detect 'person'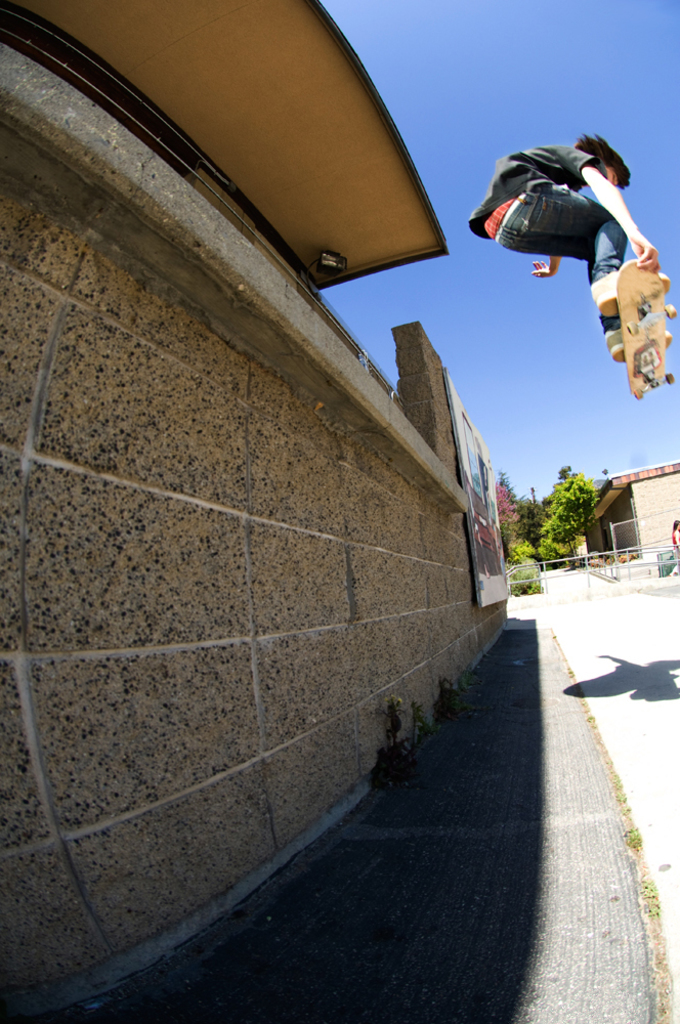
{"left": 479, "top": 118, "right": 668, "bottom": 383}
